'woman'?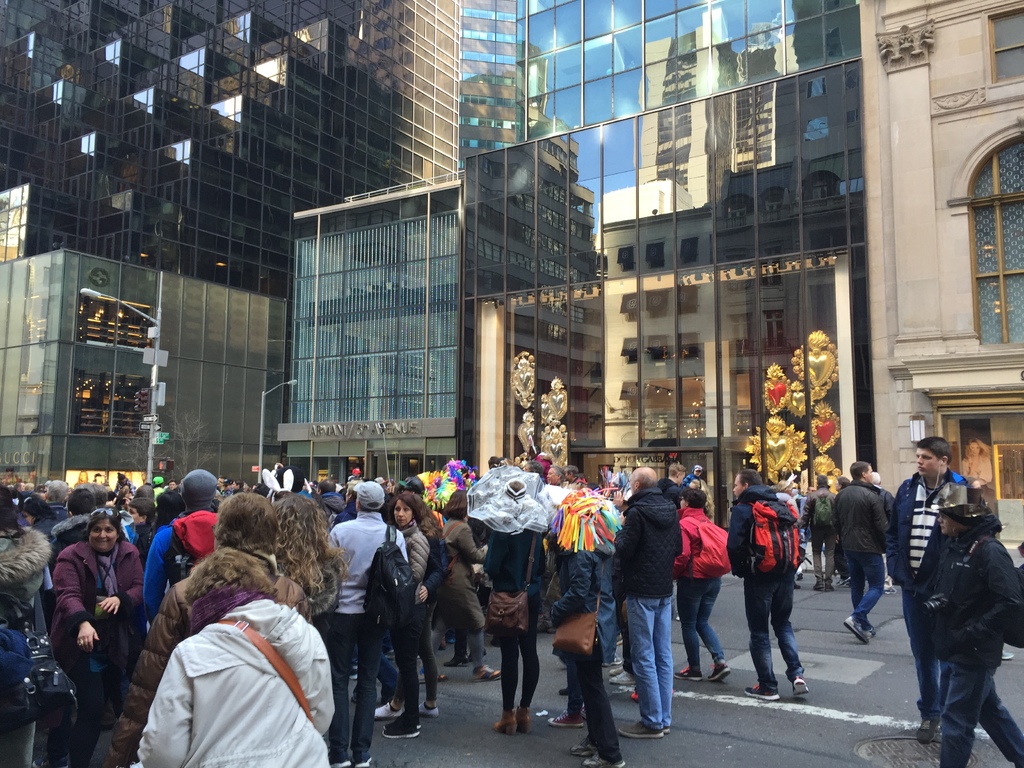
{"left": 924, "top": 471, "right": 1023, "bottom": 767}
